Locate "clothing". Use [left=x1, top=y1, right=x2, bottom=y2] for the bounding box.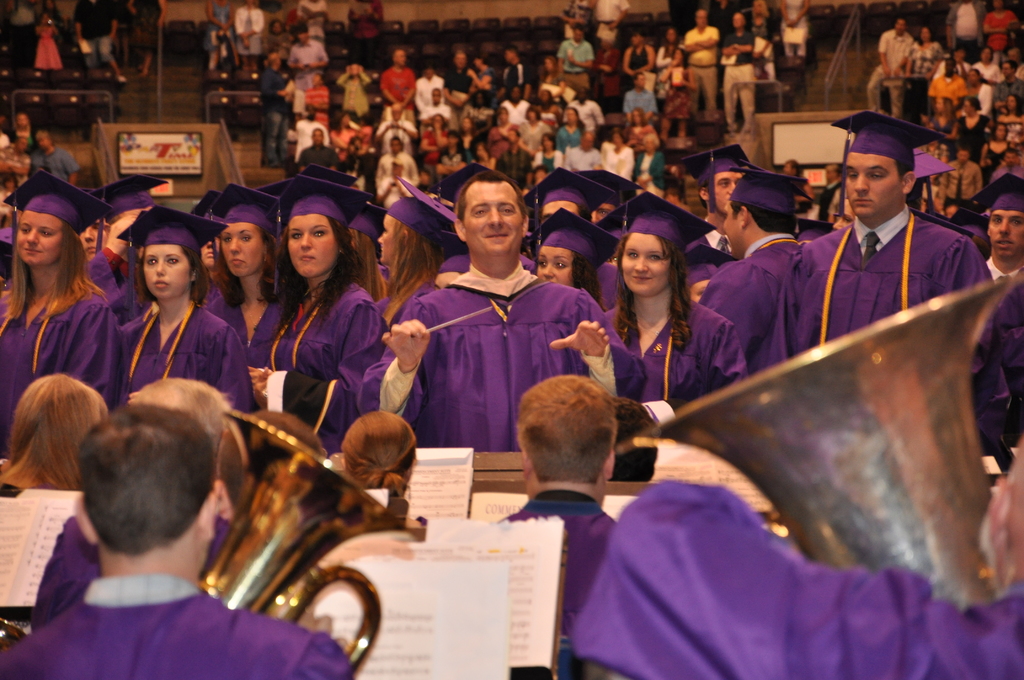
[left=205, top=0, right=232, bottom=53].
